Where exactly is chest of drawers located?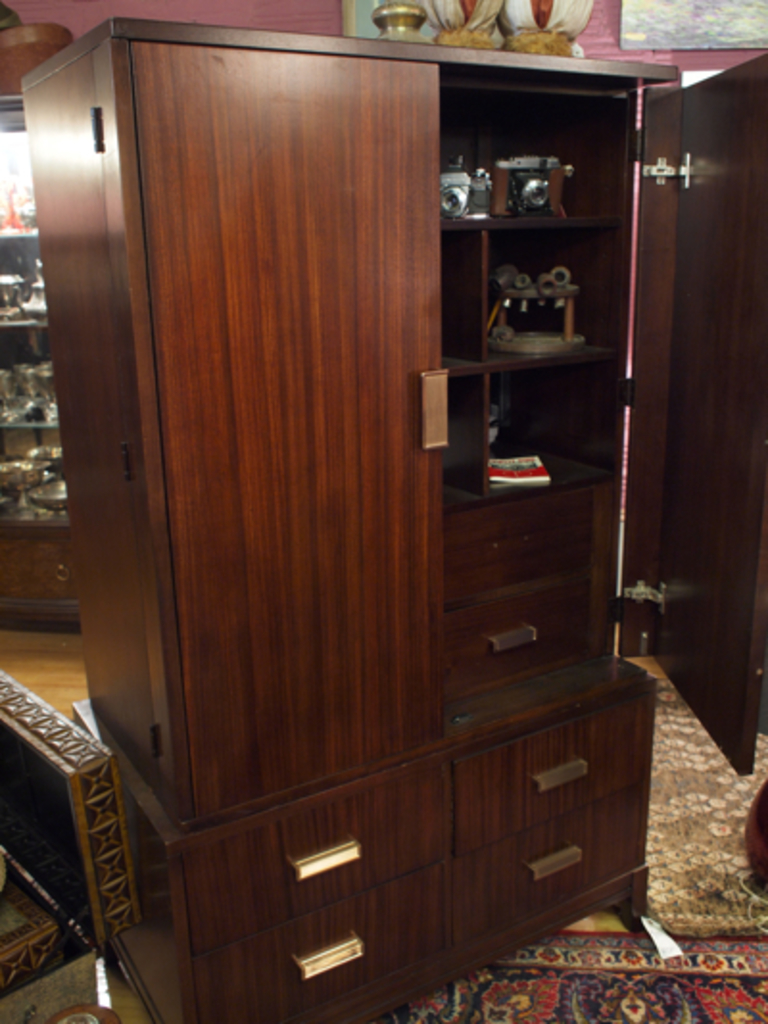
Its bounding box is {"x1": 69, "y1": 674, "x2": 660, "y2": 1022}.
